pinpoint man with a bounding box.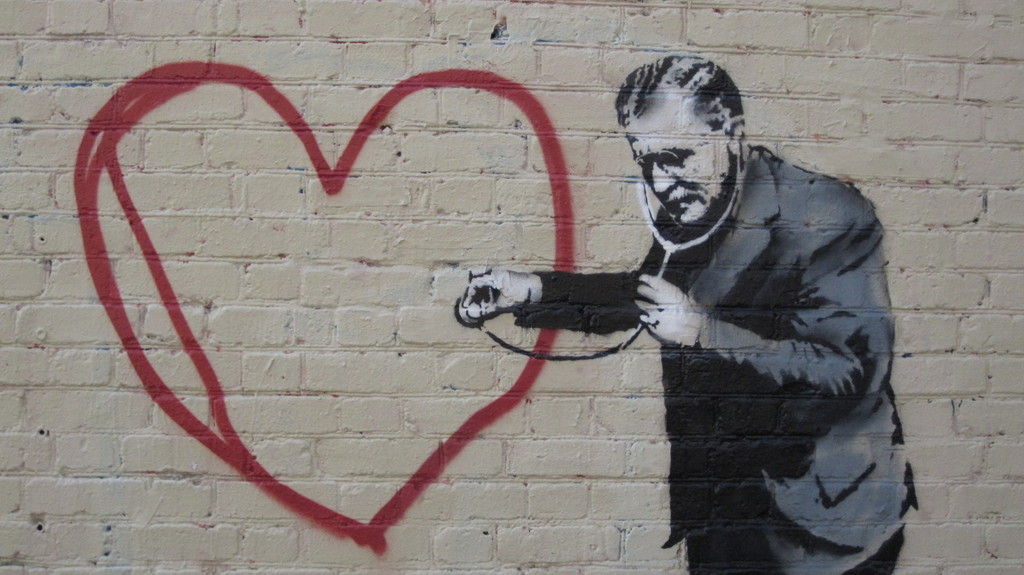
419,69,884,536.
